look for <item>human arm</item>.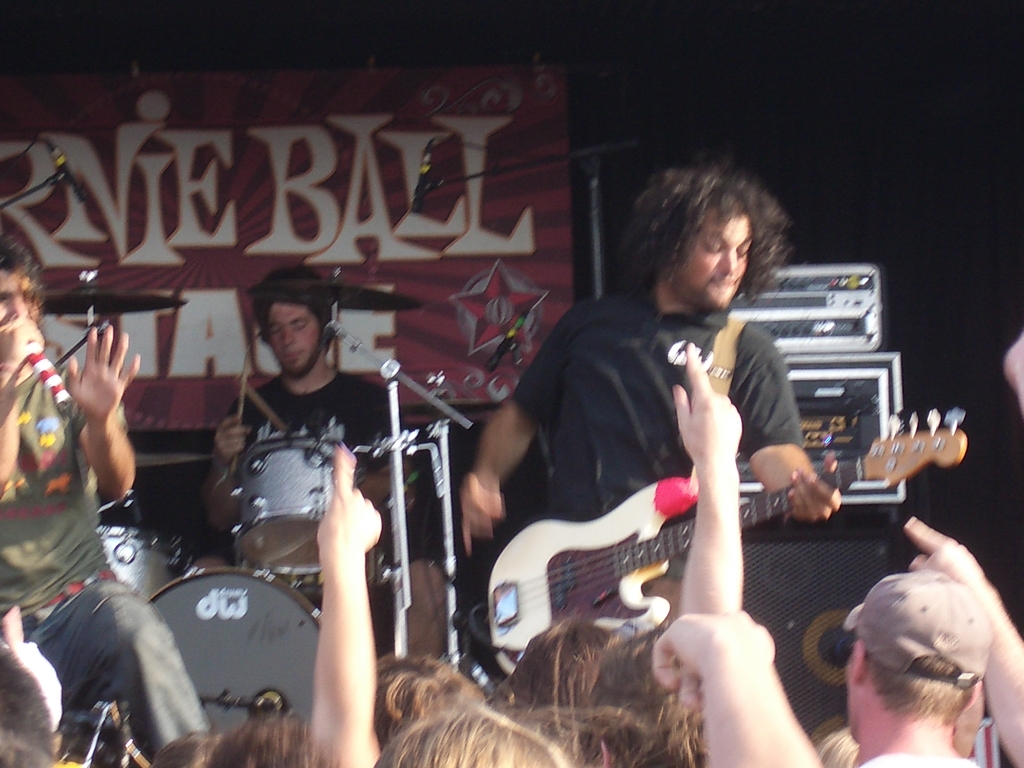
Found: [209,412,247,536].
